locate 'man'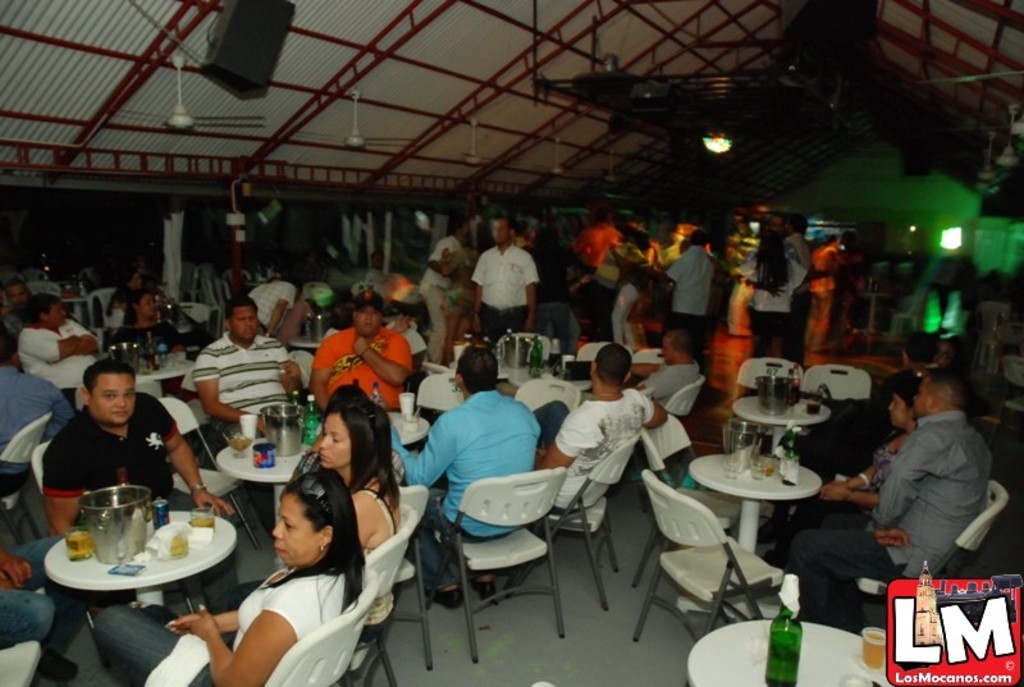
bbox=[12, 293, 99, 406]
